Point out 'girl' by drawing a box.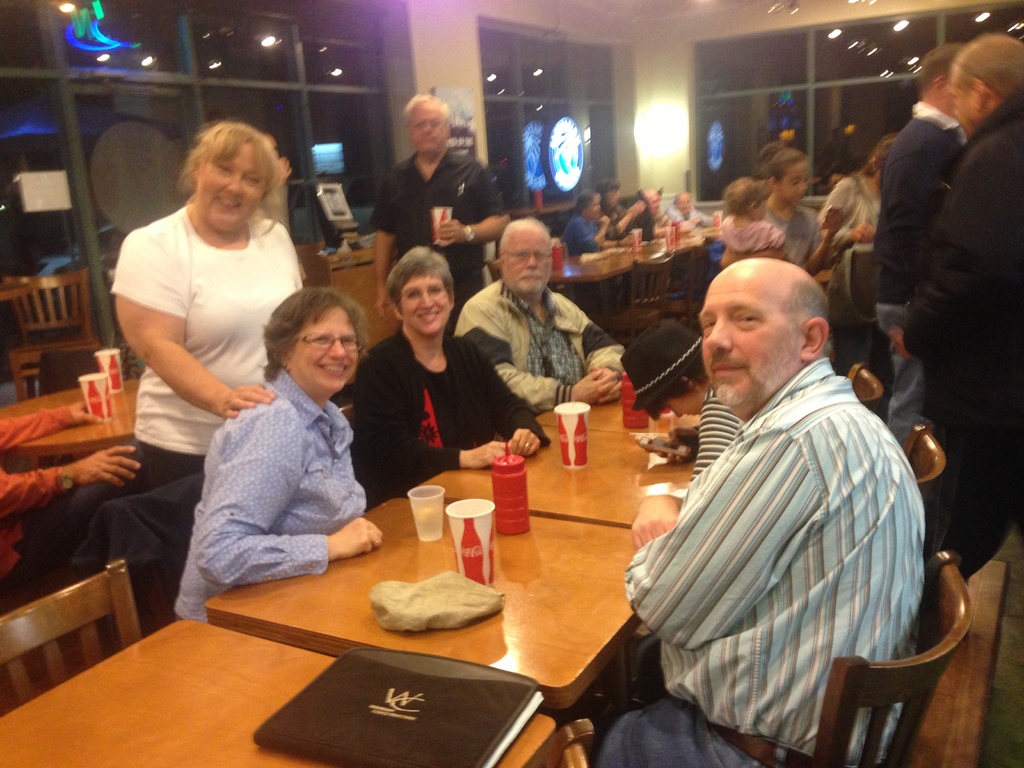
locate(718, 139, 846, 275).
